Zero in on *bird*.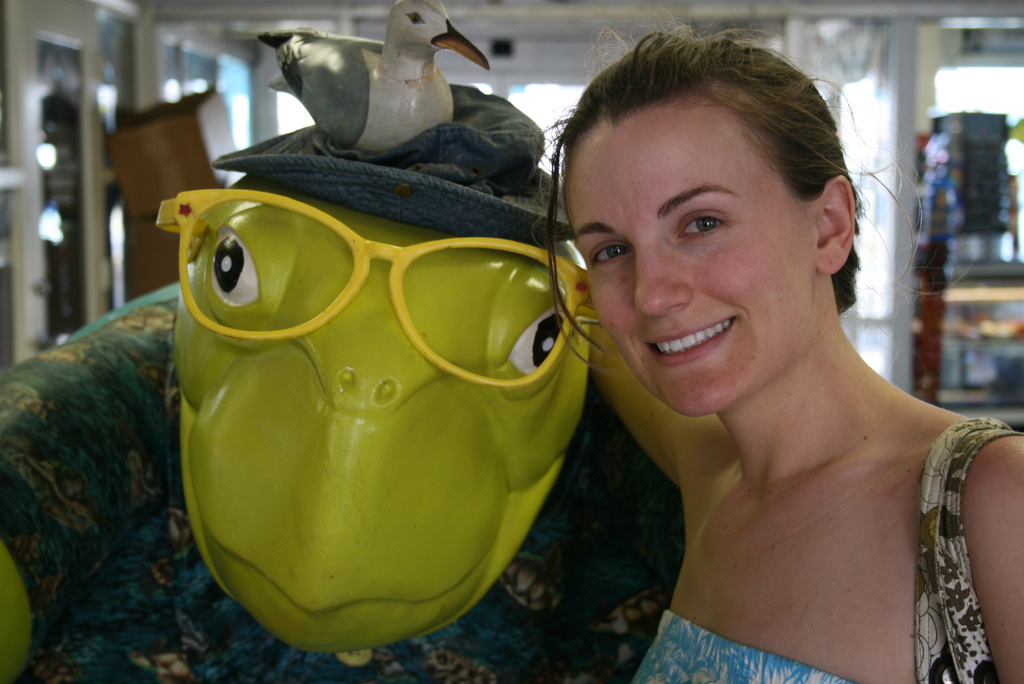
Zeroed in: [left=266, top=10, right=485, bottom=143].
